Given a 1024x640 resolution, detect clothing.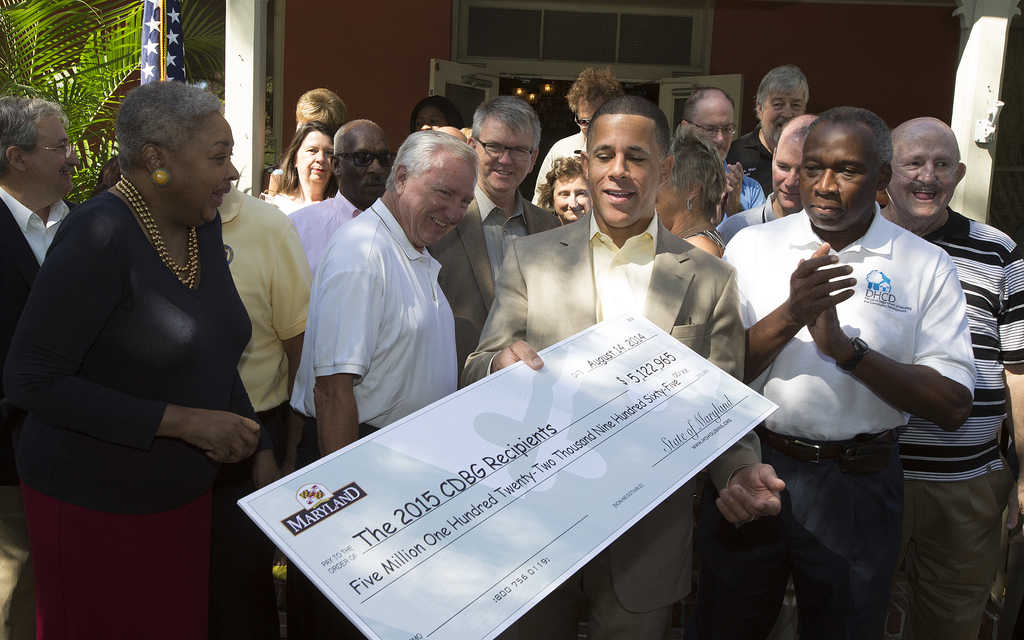
BBox(689, 450, 863, 639).
